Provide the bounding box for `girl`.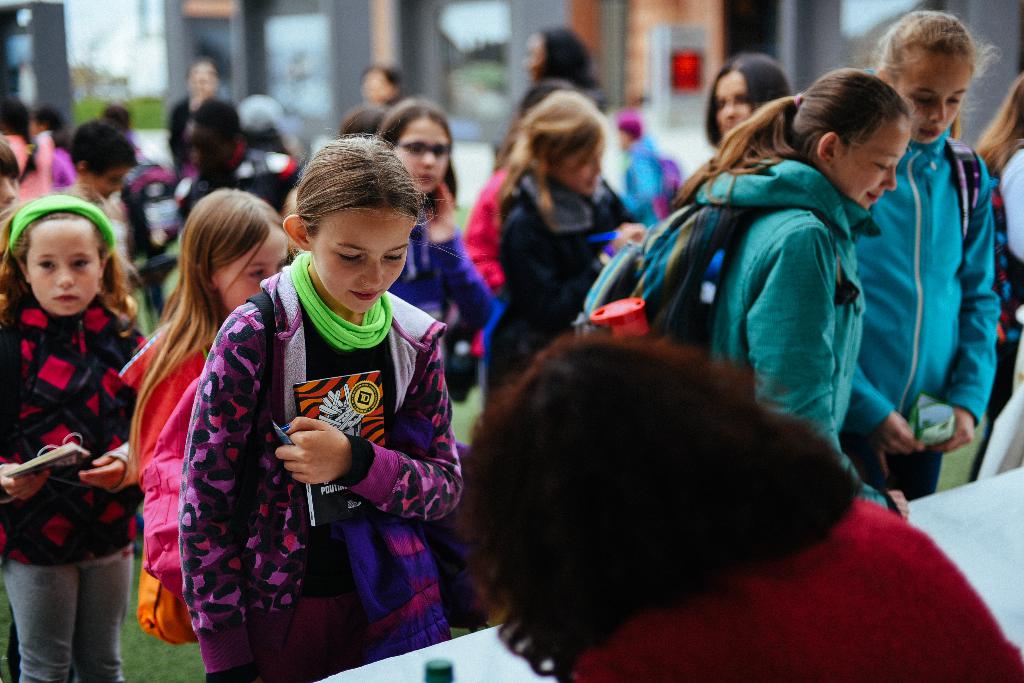
{"left": 847, "top": 5, "right": 1005, "bottom": 504}.
